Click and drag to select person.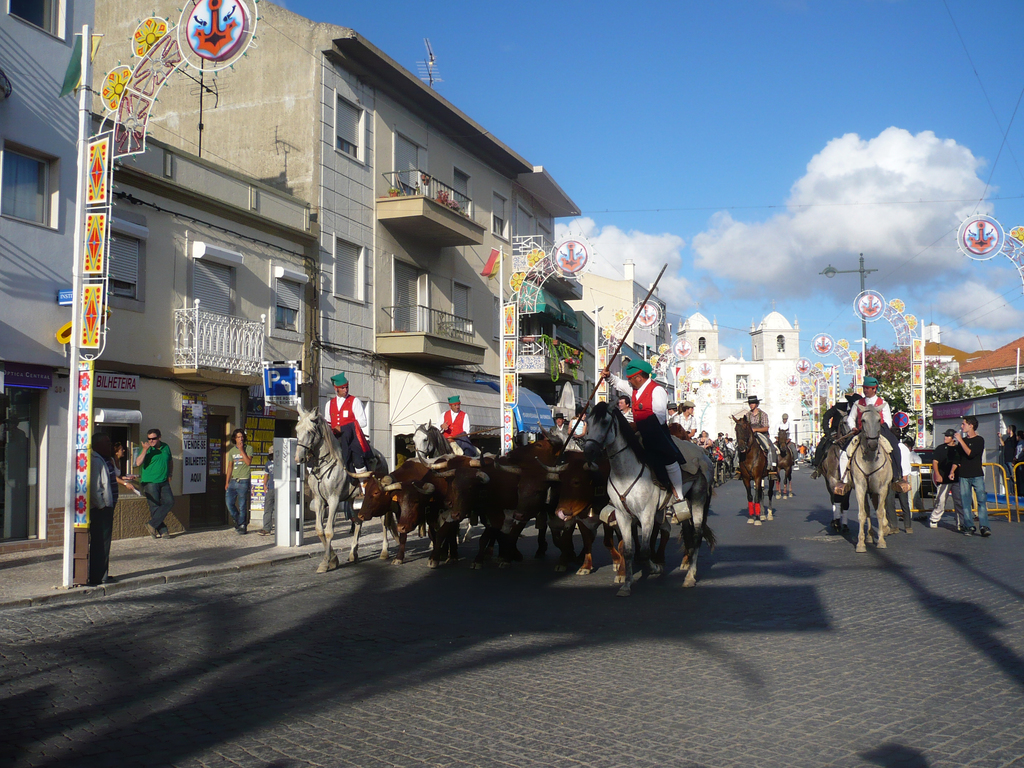
Selection: [134,424,175,539].
